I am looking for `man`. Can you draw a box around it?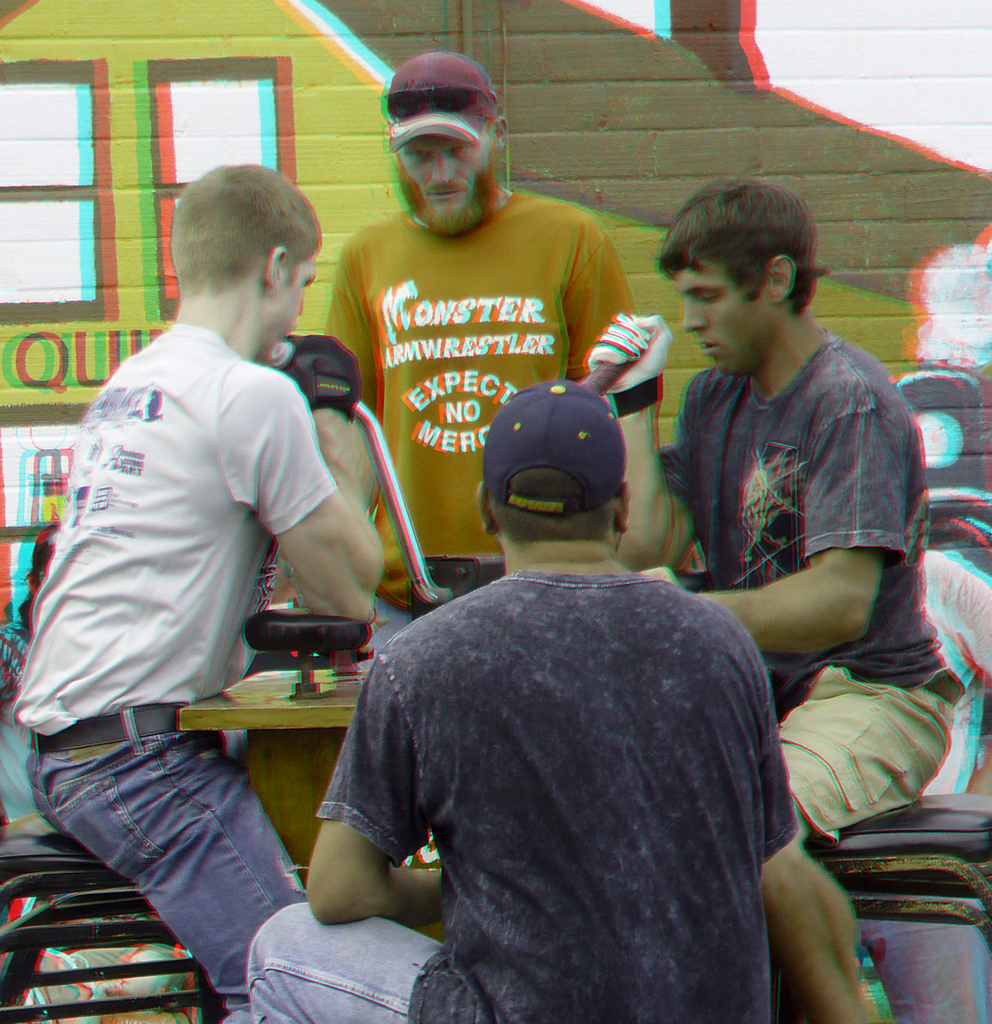
Sure, the bounding box is <box>573,161,975,853</box>.
